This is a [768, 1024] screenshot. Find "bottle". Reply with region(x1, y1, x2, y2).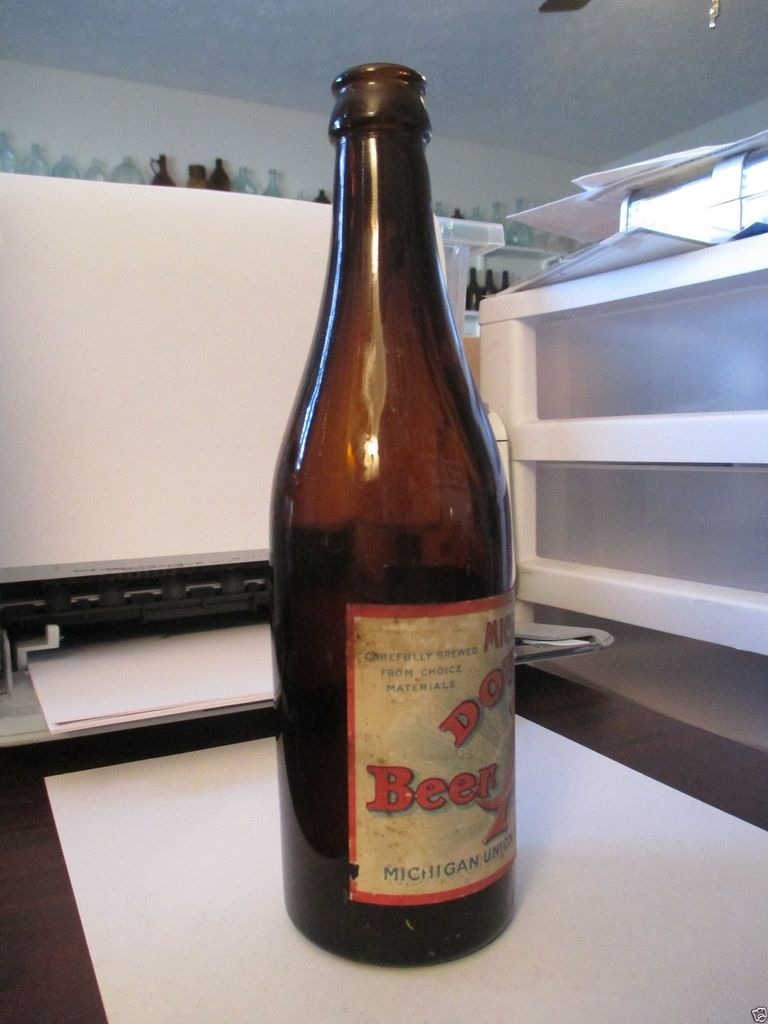
region(465, 266, 481, 317).
